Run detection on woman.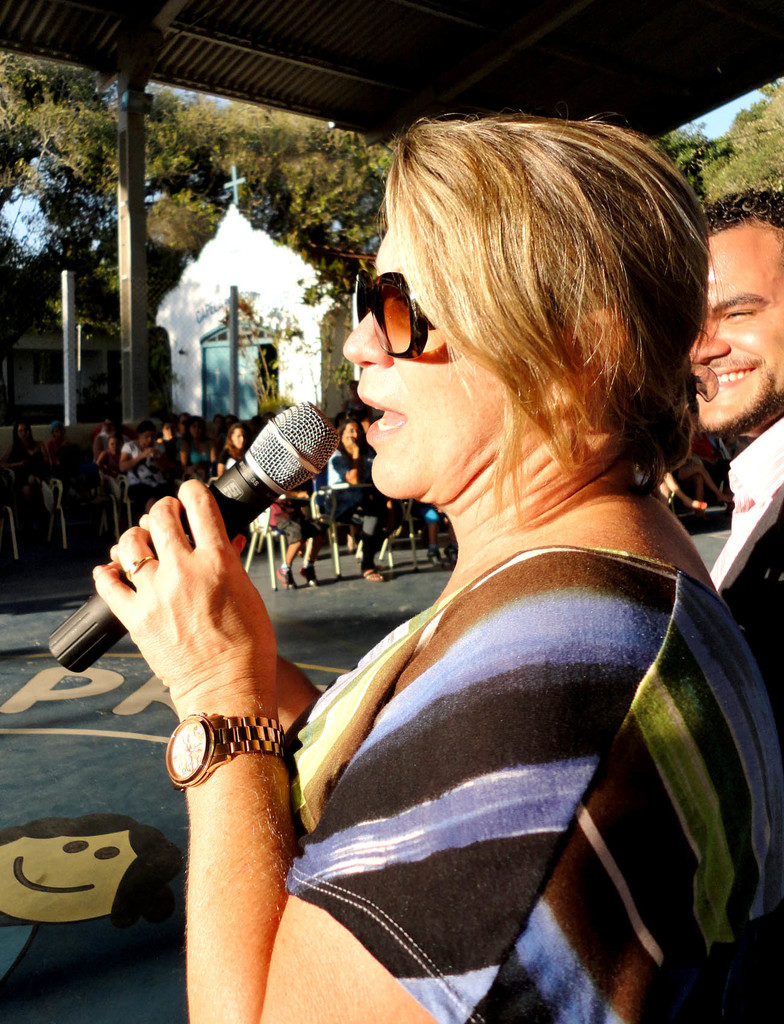
Result: <bbox>326, 416, 394, 580</bbox>.
